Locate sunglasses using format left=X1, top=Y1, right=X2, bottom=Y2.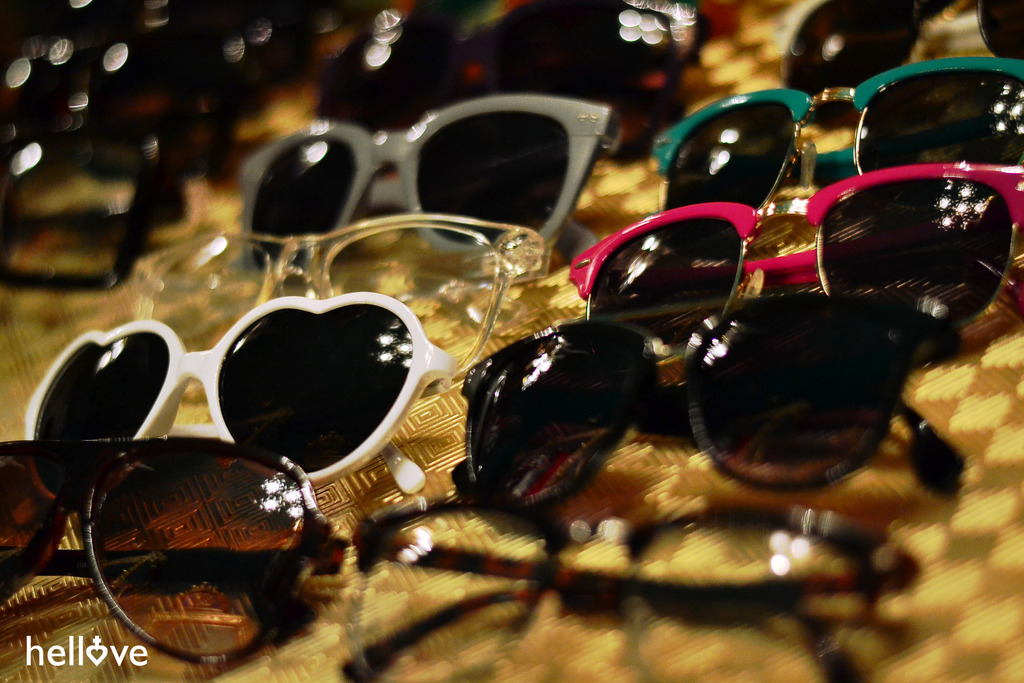
left=25, top=295, right=455, bottom=493.
